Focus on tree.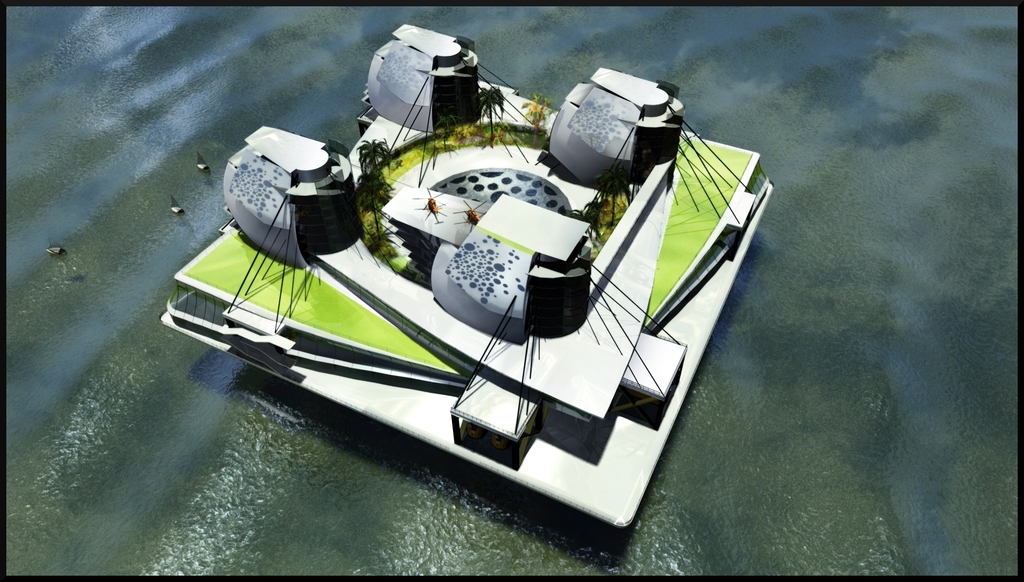
Focused at 477/83/508/144.
